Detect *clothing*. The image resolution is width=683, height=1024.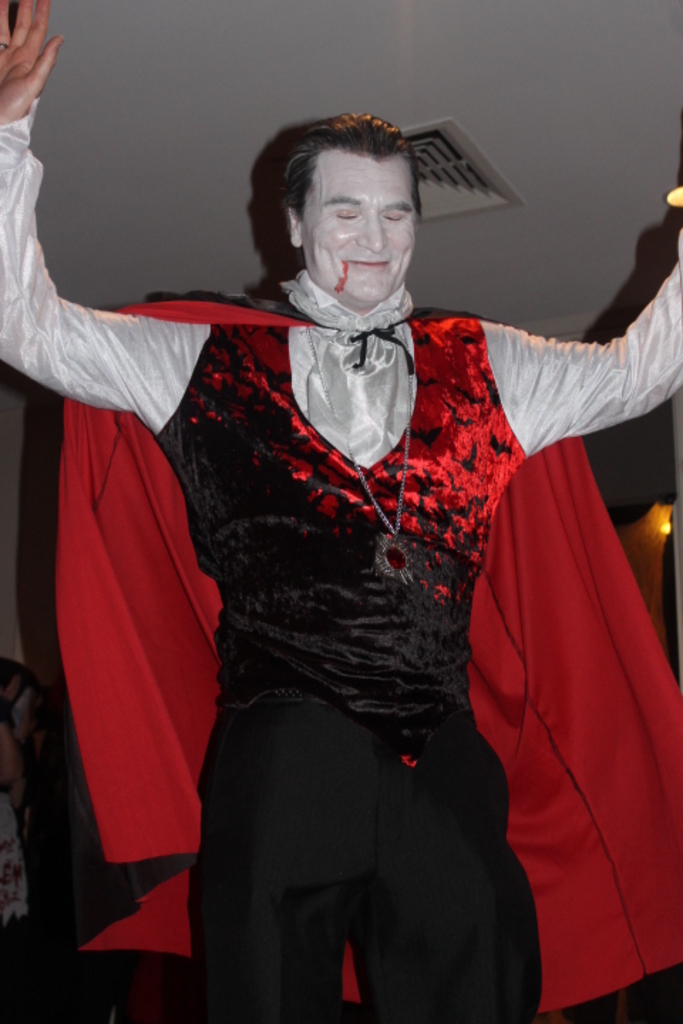
bbox=[0, 98, 682, 1021].
